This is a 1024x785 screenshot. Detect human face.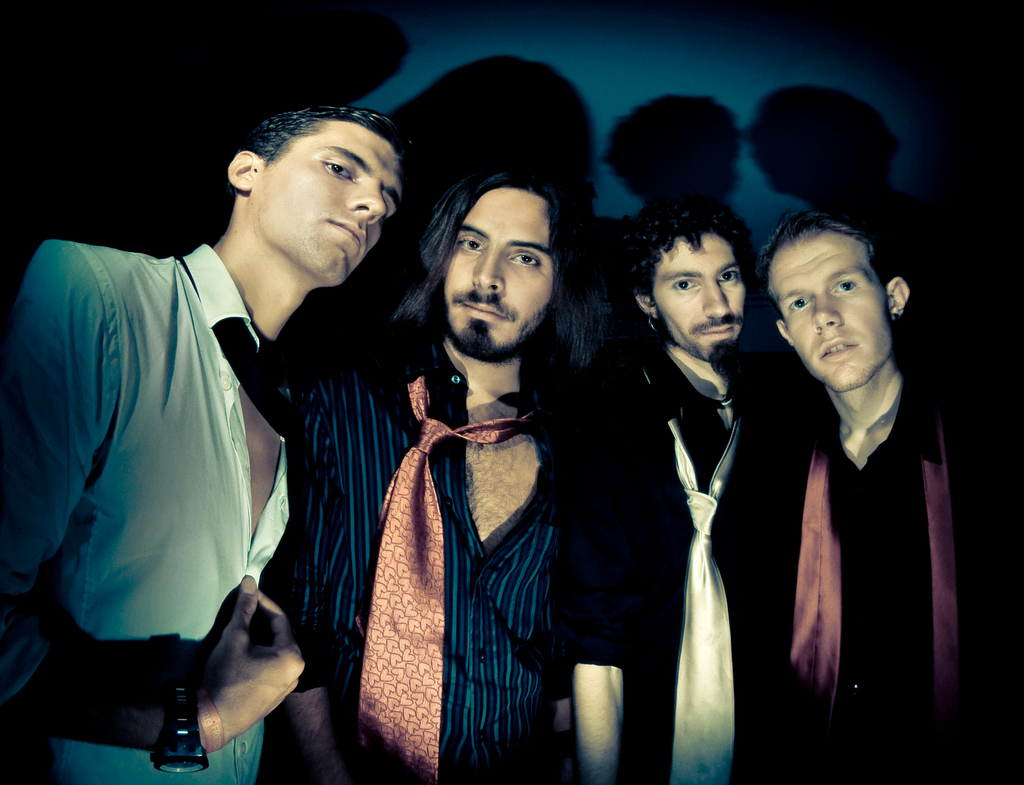
BBox(436, 193, 560, 369).
